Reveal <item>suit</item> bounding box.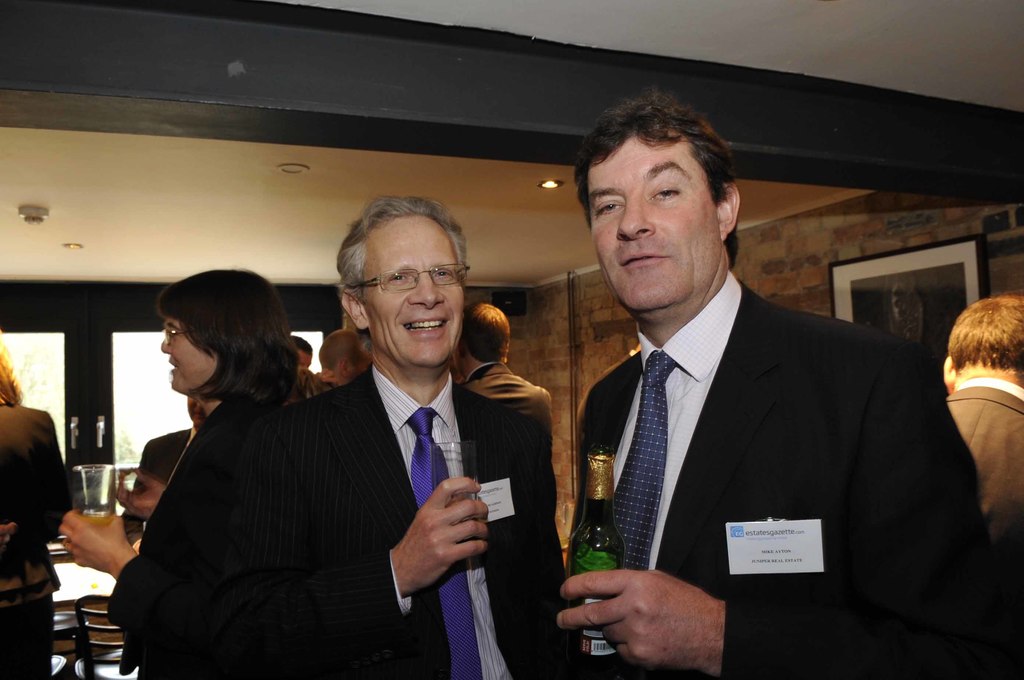
Revealed: <box>554,198,978,663</box>.
